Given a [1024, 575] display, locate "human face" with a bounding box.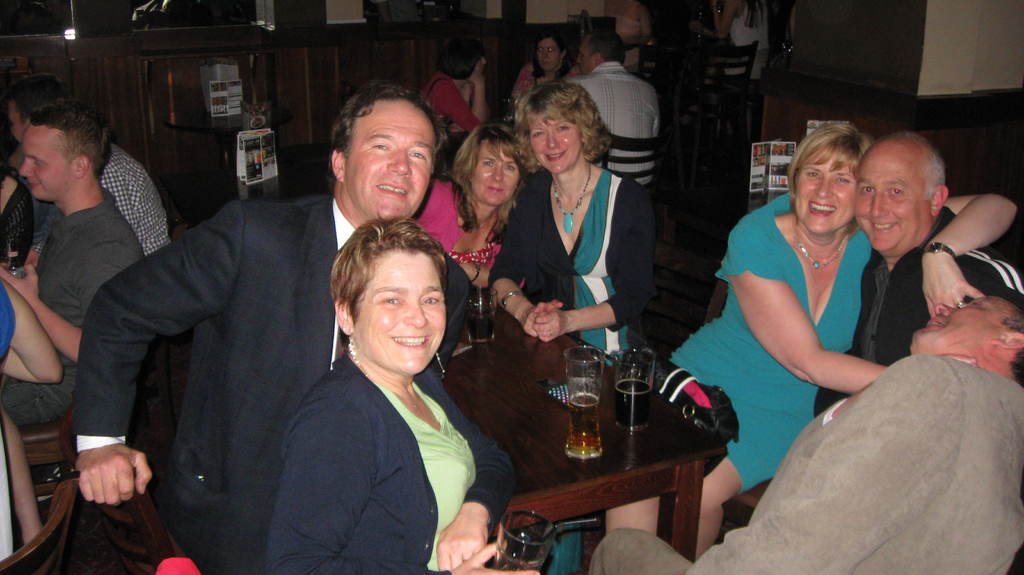
Located: rect(356, 254, 445, 377).
